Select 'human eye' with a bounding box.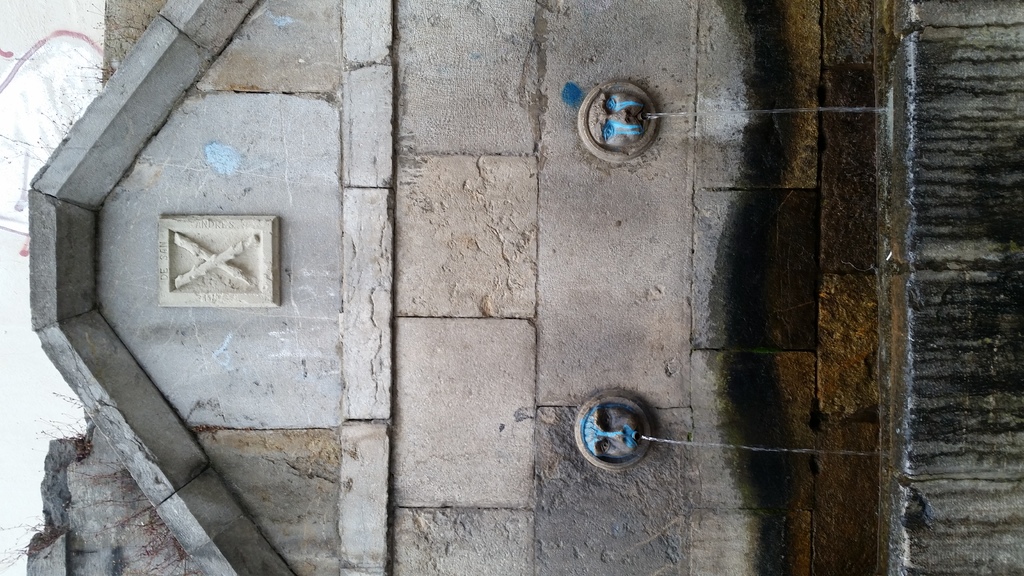
604,122,612,141.
